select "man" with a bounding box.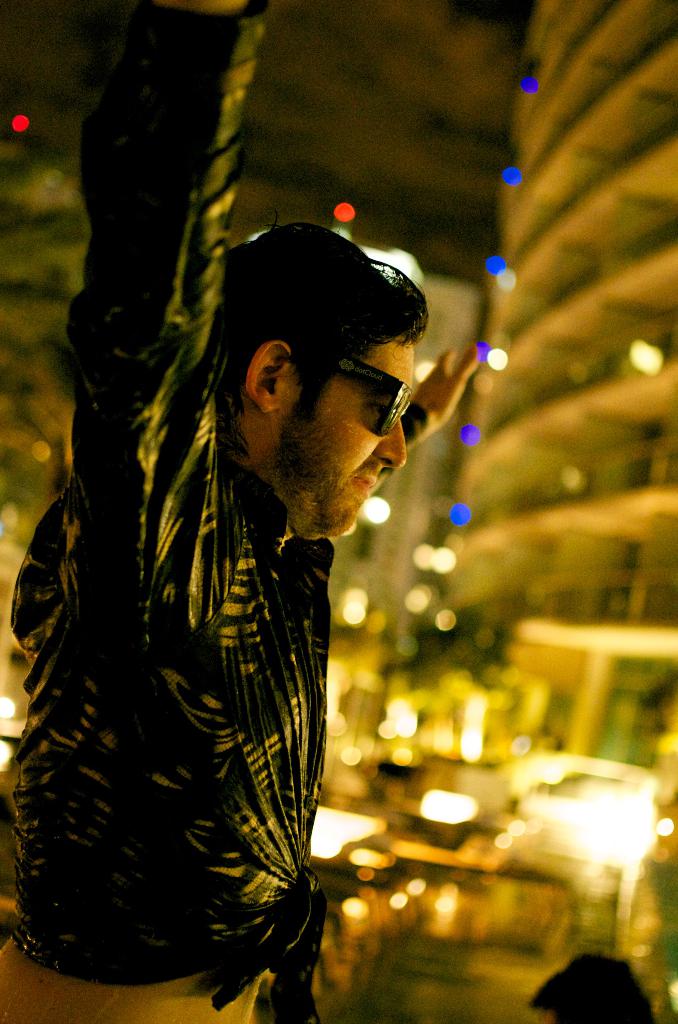
(14,164,463,970).
